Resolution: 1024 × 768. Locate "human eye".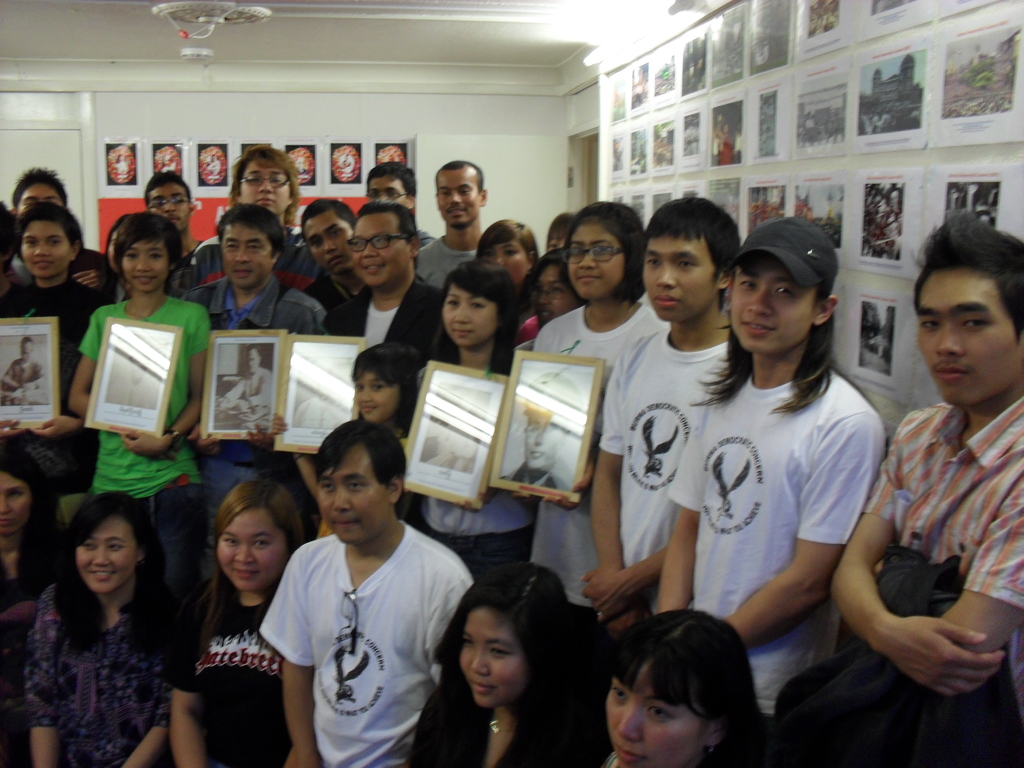
l=486, t=643, r=515, b=659.
